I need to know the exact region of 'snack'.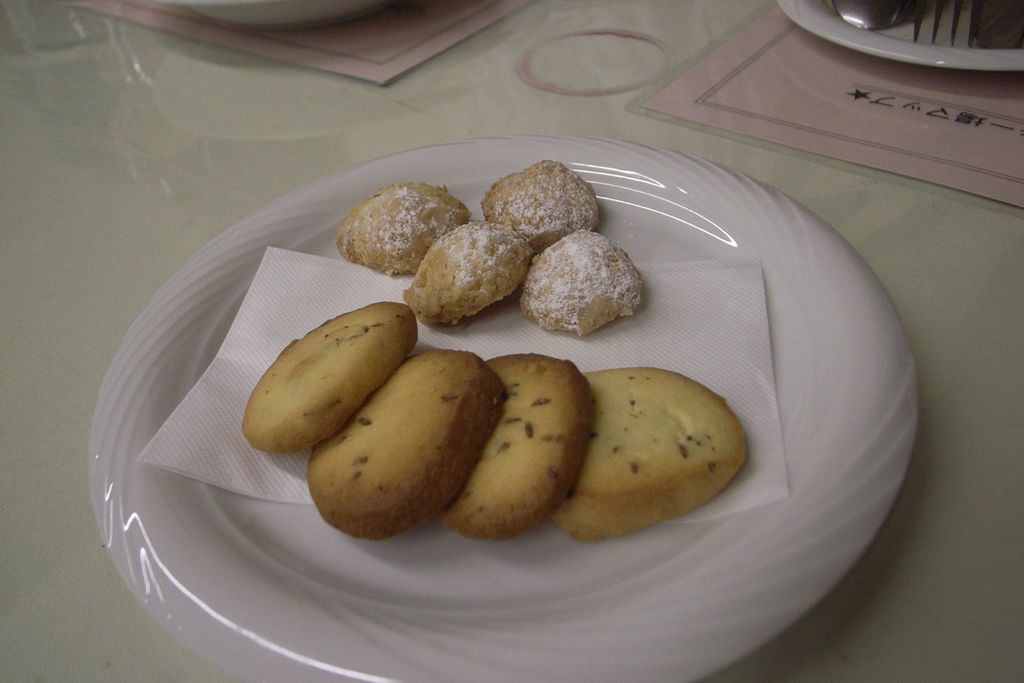
Region: pyautogui.locateOnScreen(433, 354, 591, 540).
